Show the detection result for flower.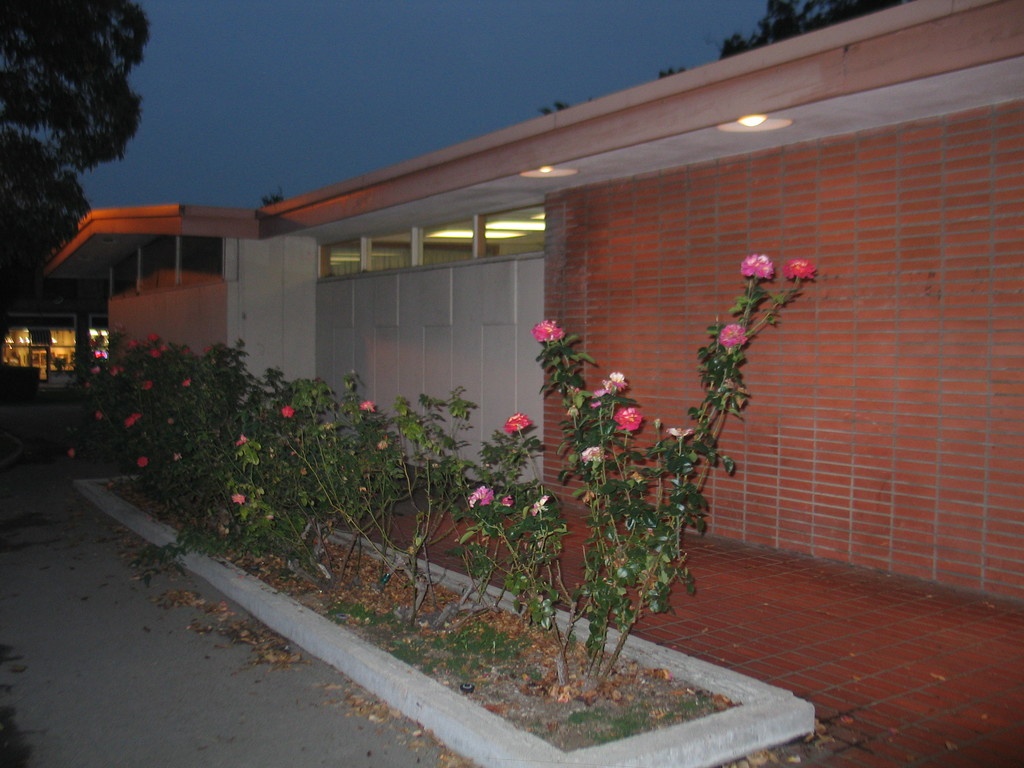
[left=372, top=437, right=388, bottom=451].
